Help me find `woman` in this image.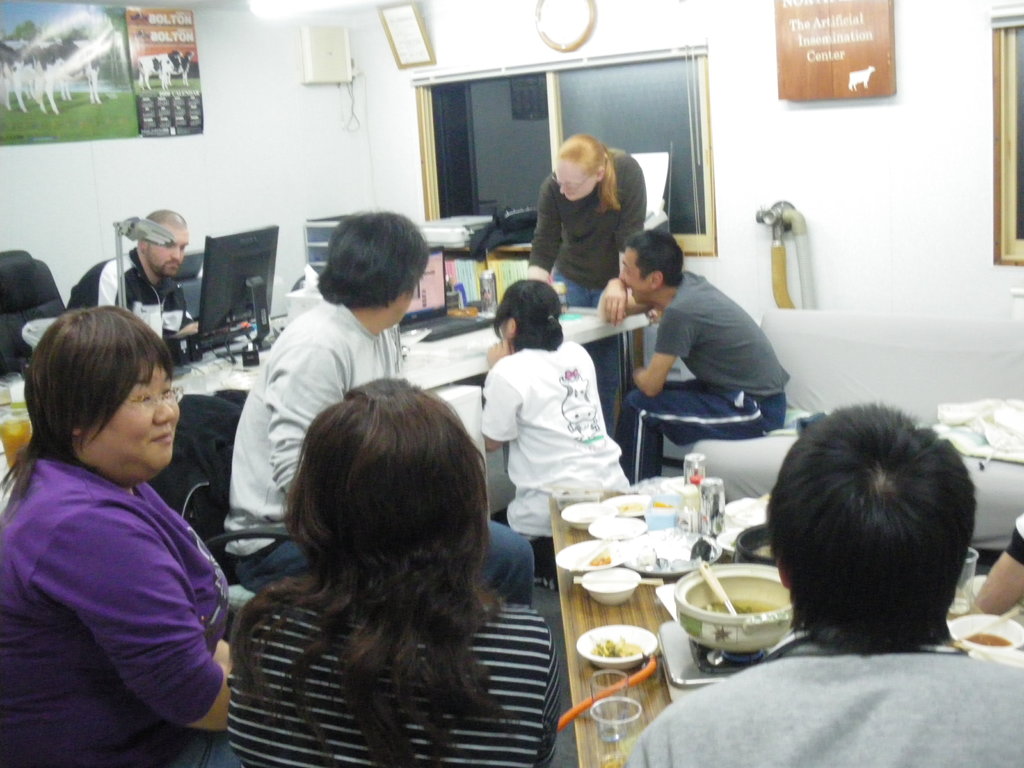
Found it: detection(0, 306, 234, 767).
